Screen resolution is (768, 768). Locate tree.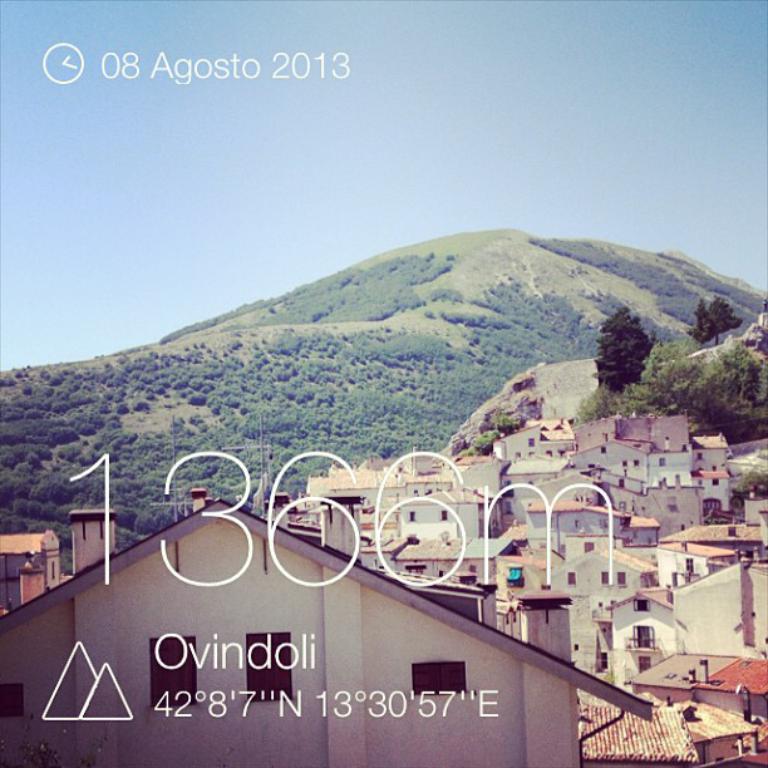
x1=469, y1=428, x2=501, y2=459.
